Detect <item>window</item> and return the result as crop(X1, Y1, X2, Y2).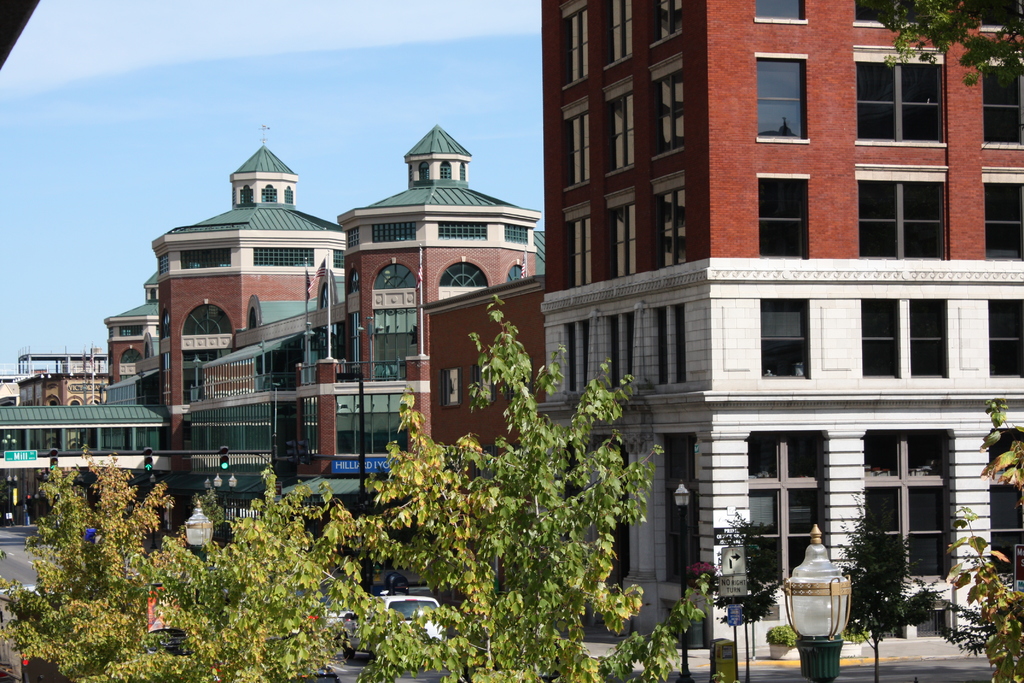
crop(346, 227, 359, 245).
